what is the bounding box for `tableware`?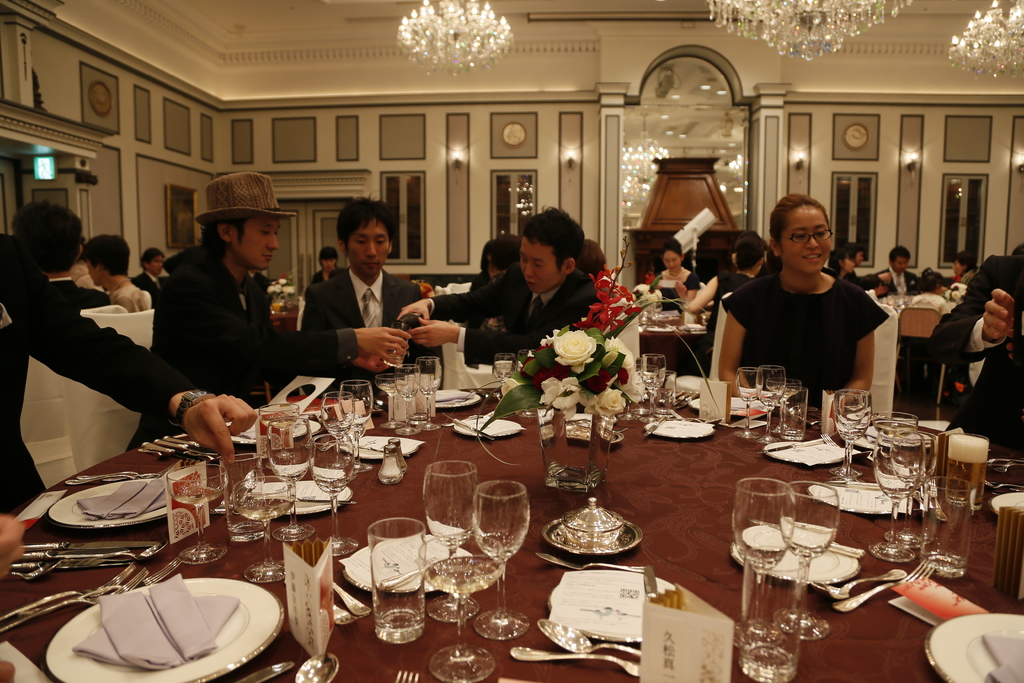
select_region(659, 372, 675, 402).
